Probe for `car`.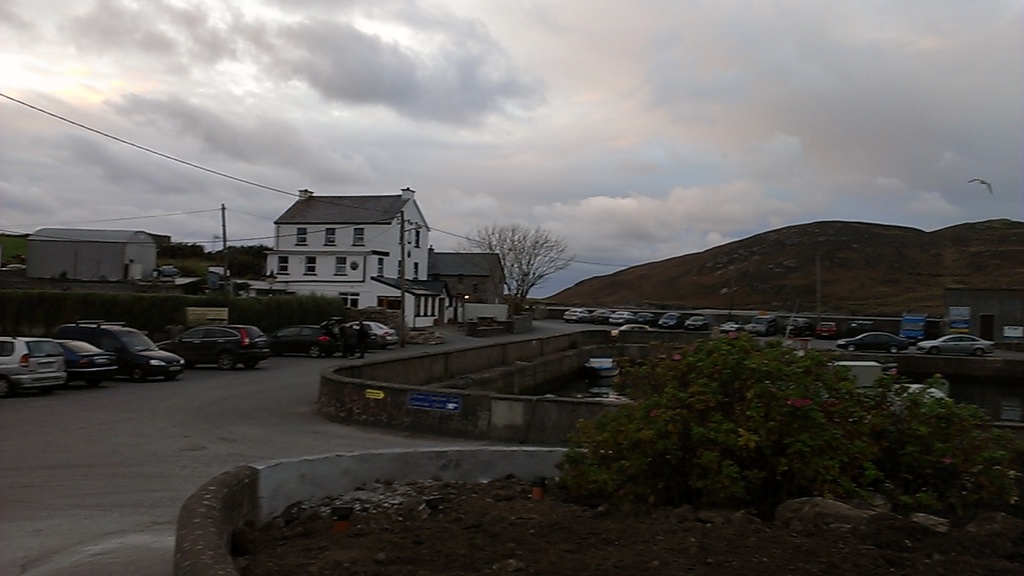
Probe result: bbox=(564, 306, 578, 321).
